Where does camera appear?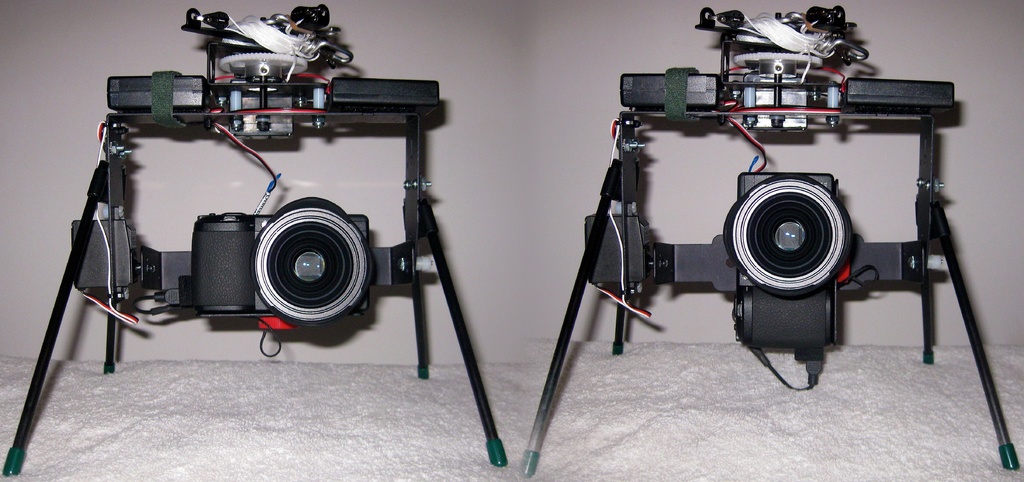
Appears at <region>189, 194, 376, 326</region>.
